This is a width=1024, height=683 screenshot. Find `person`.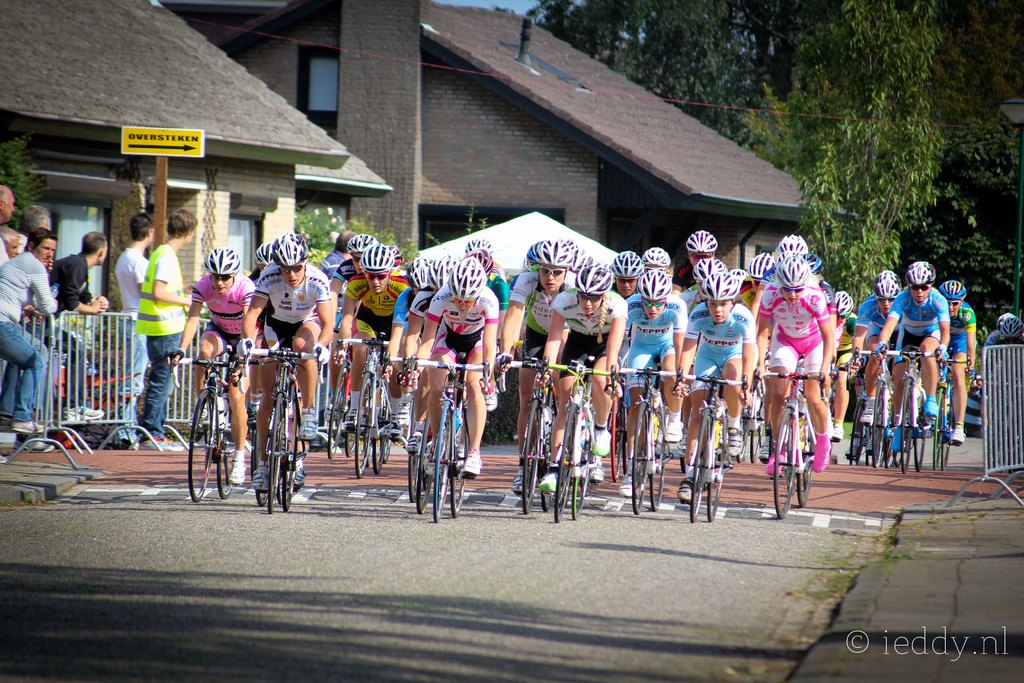
Bounding box: bbox=[676, 252, 721, 284].
